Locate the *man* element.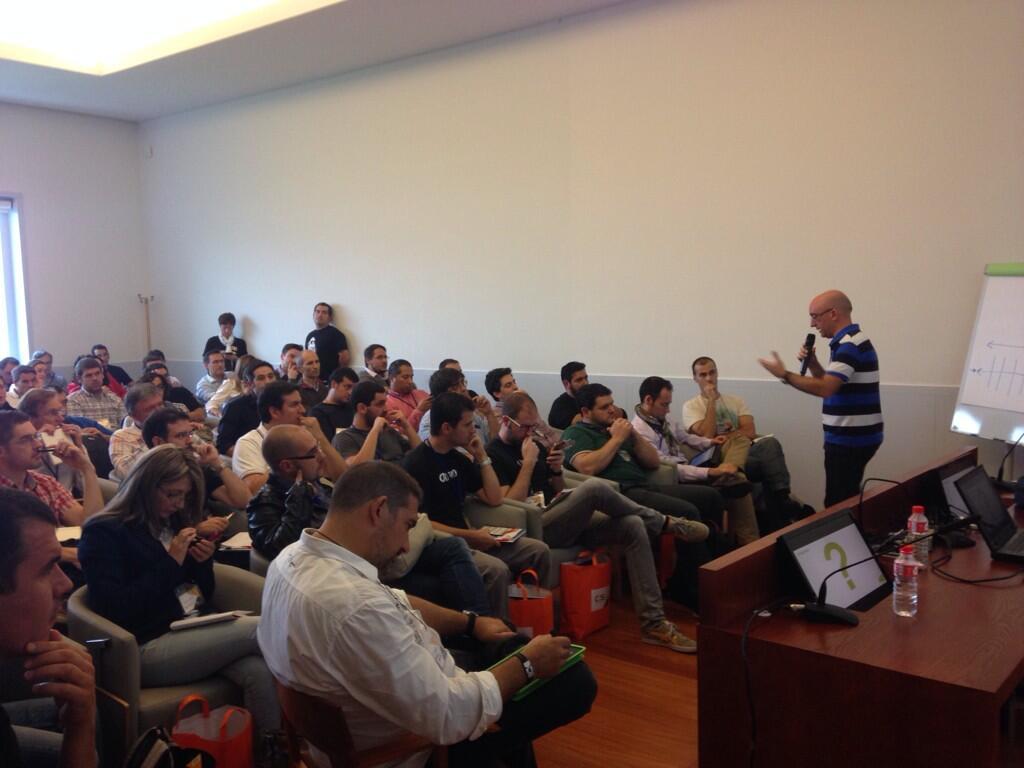
Element bbox: rect(318, 382, 439, 524).
